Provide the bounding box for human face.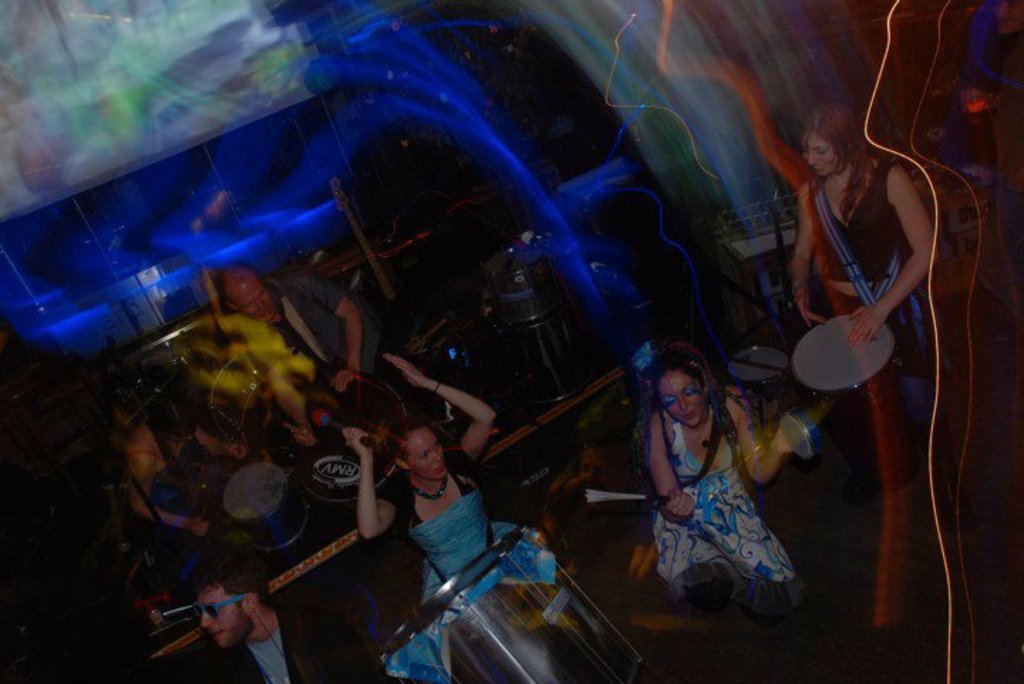
x1=229 y1=277 x2=277 y2=320.
